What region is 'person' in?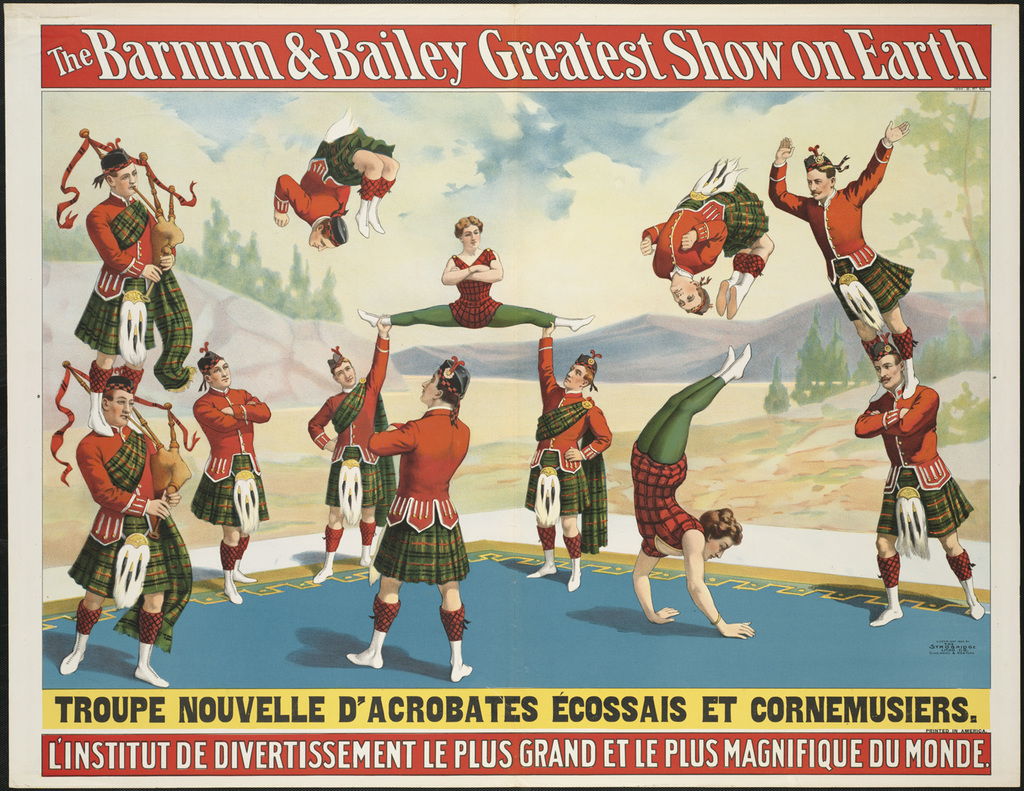
Rect(766, 121, 916, 406).
